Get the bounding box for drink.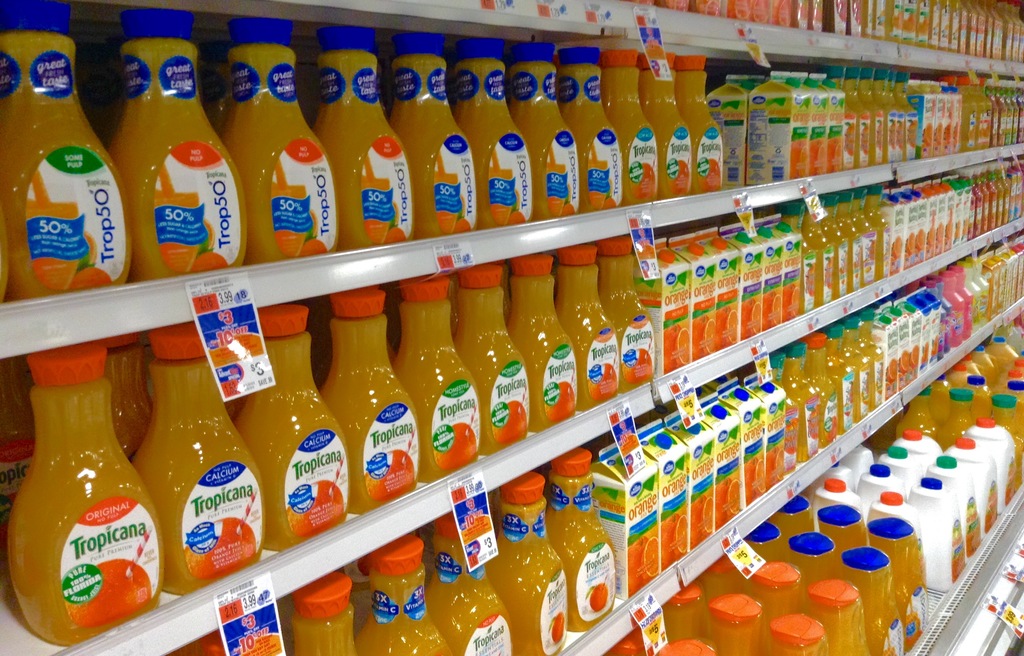
678, 57, 726, 195.
